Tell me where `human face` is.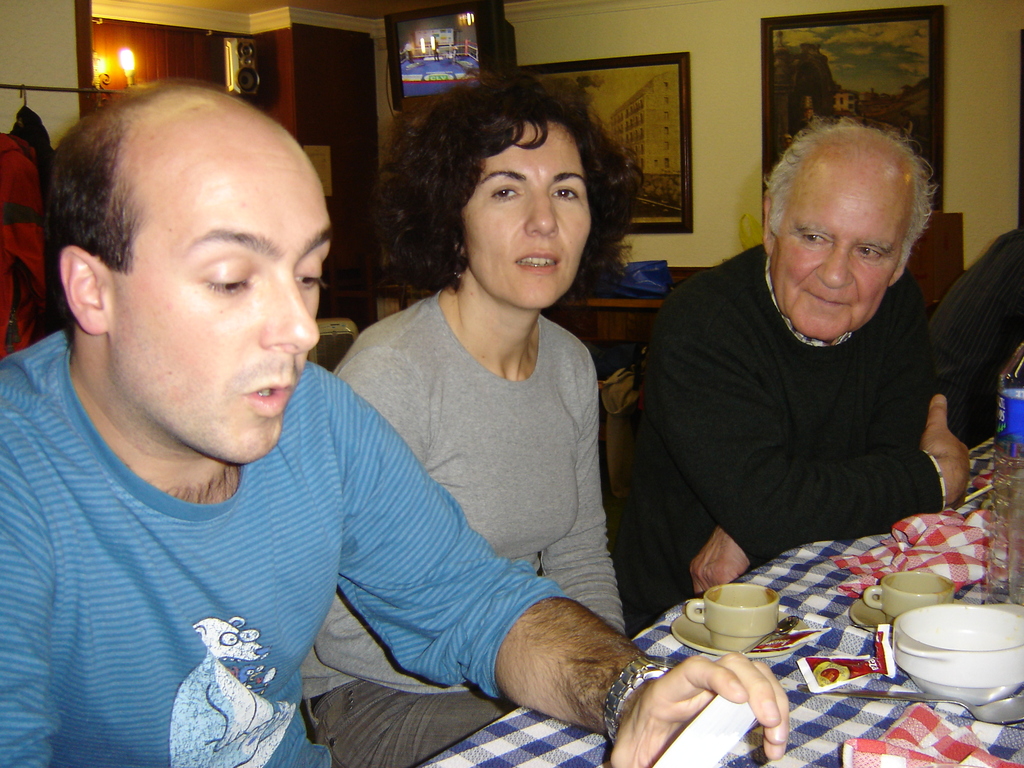
`human face` is at bbox=(119, 144, 341, 460).
